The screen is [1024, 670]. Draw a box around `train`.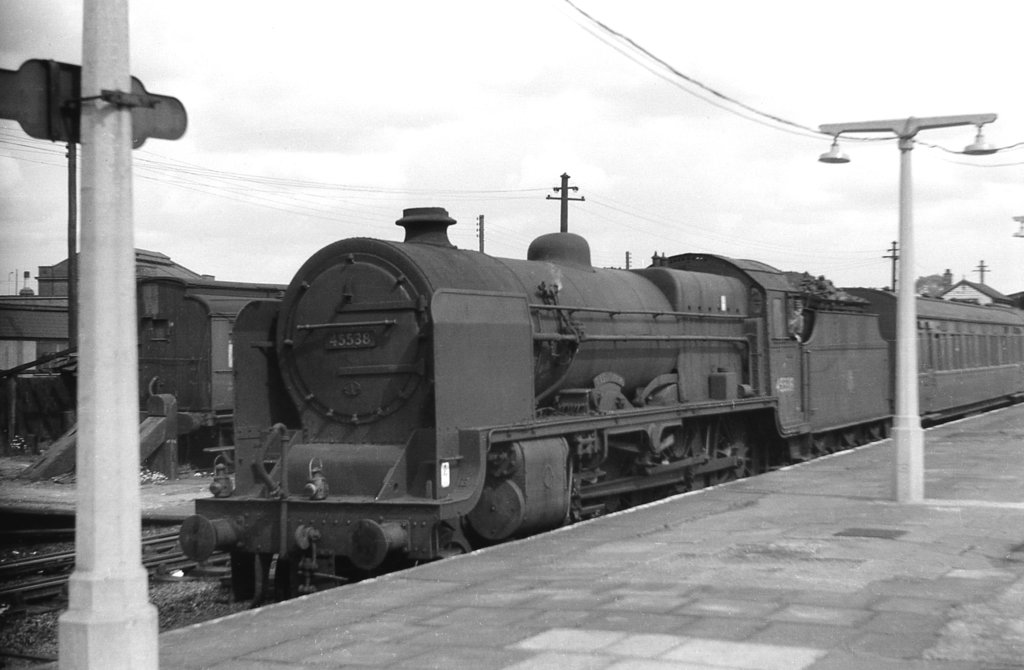
box(183, 206, 1023, 596).
